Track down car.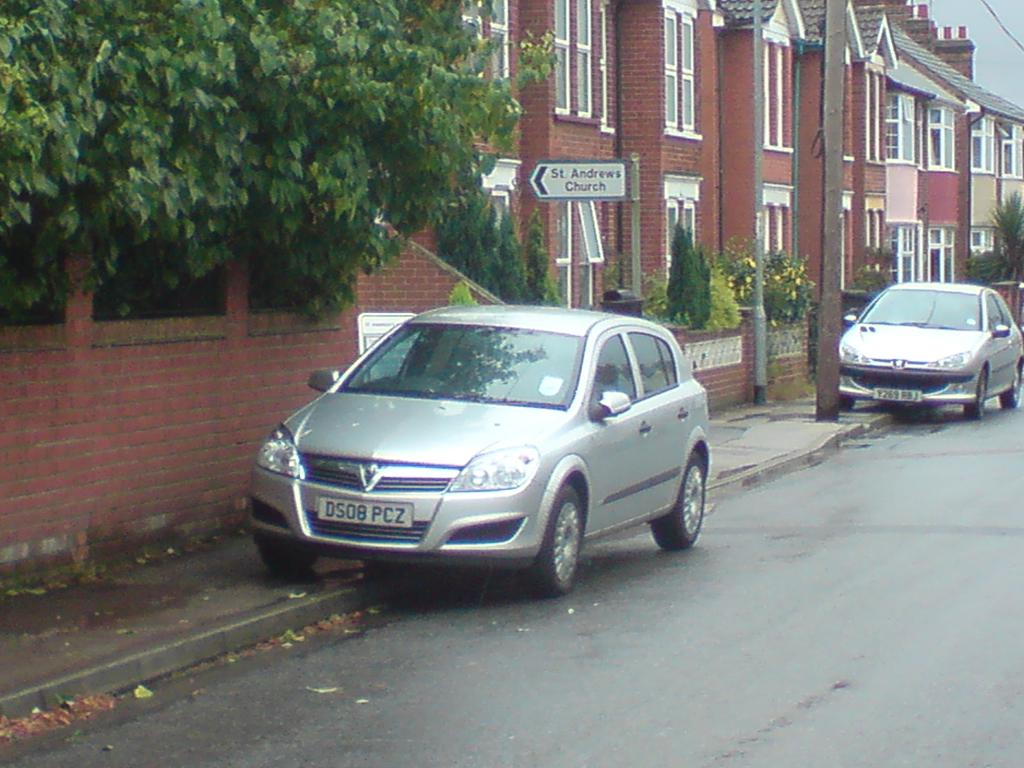
Tracked to <region>838, 282, 1023, 417</region>.
